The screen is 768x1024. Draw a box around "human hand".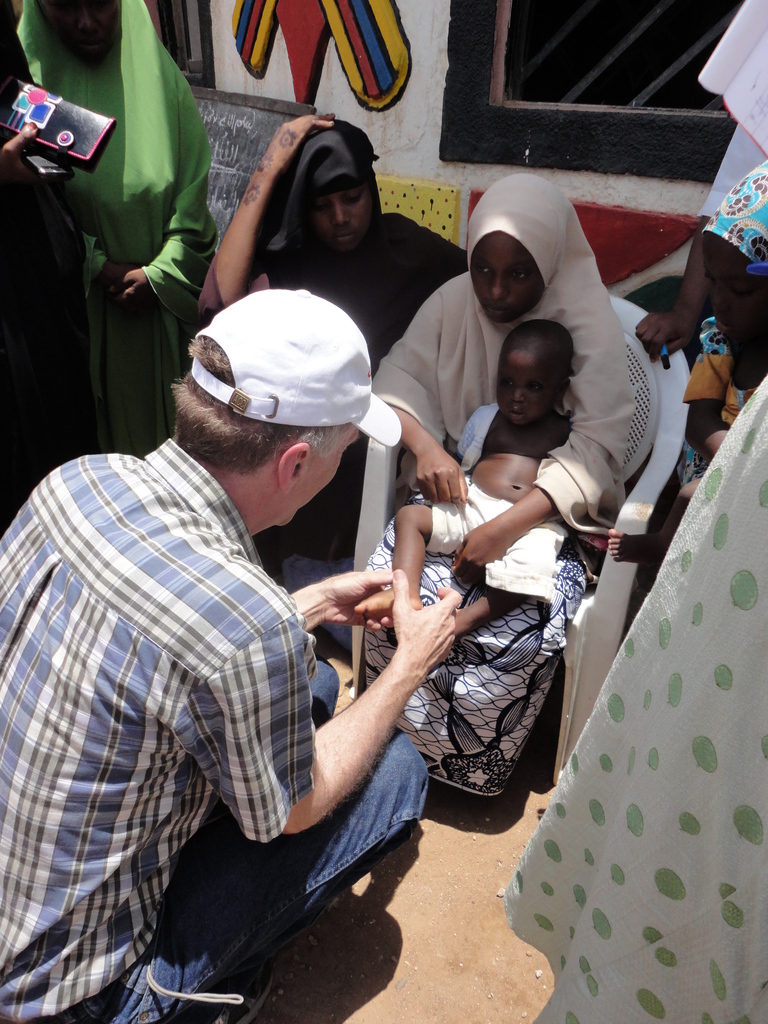
<region>453, 520, 509, 568</region>.
